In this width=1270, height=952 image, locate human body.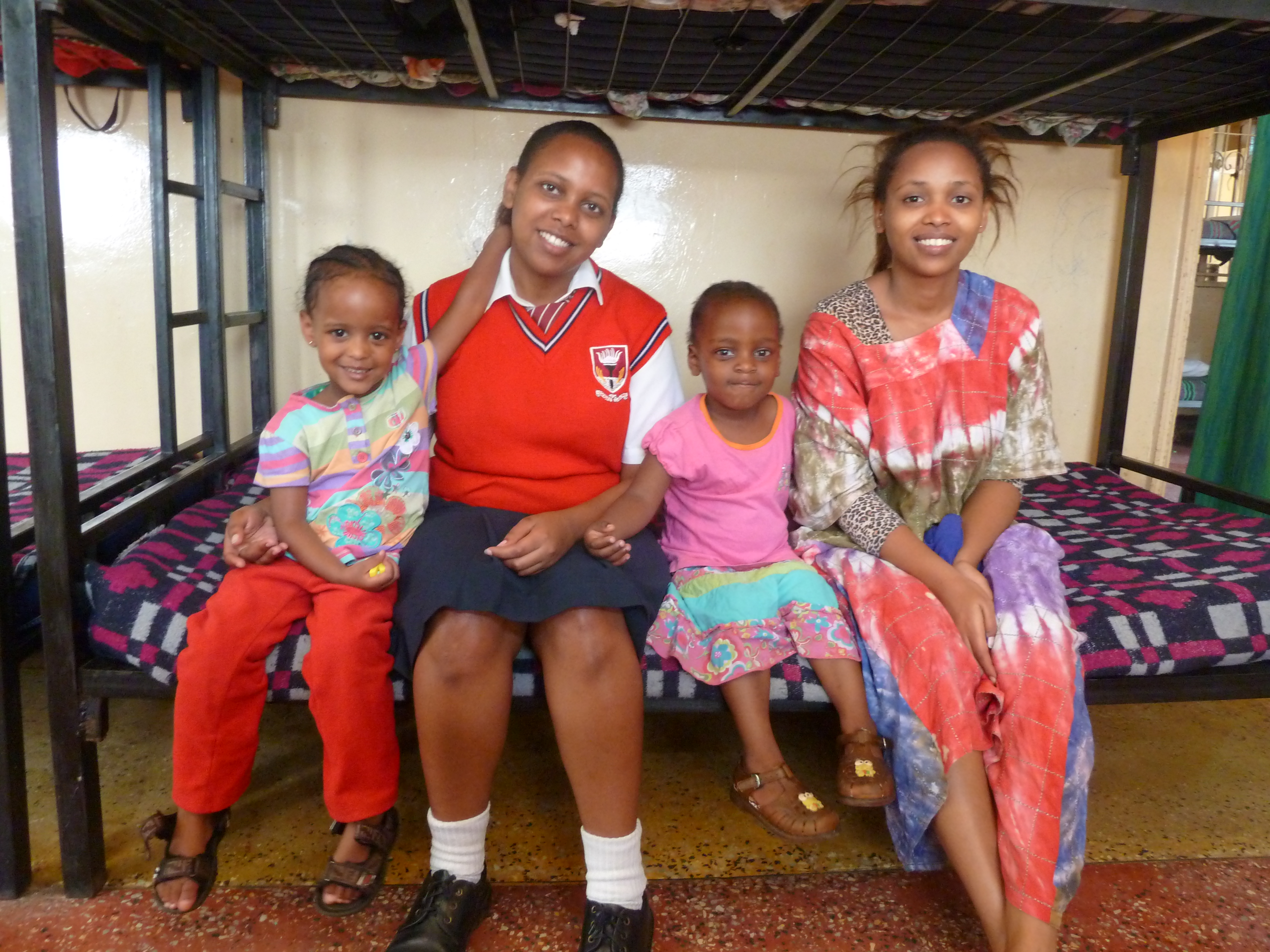
Bounding box: 184/88/285/267.
